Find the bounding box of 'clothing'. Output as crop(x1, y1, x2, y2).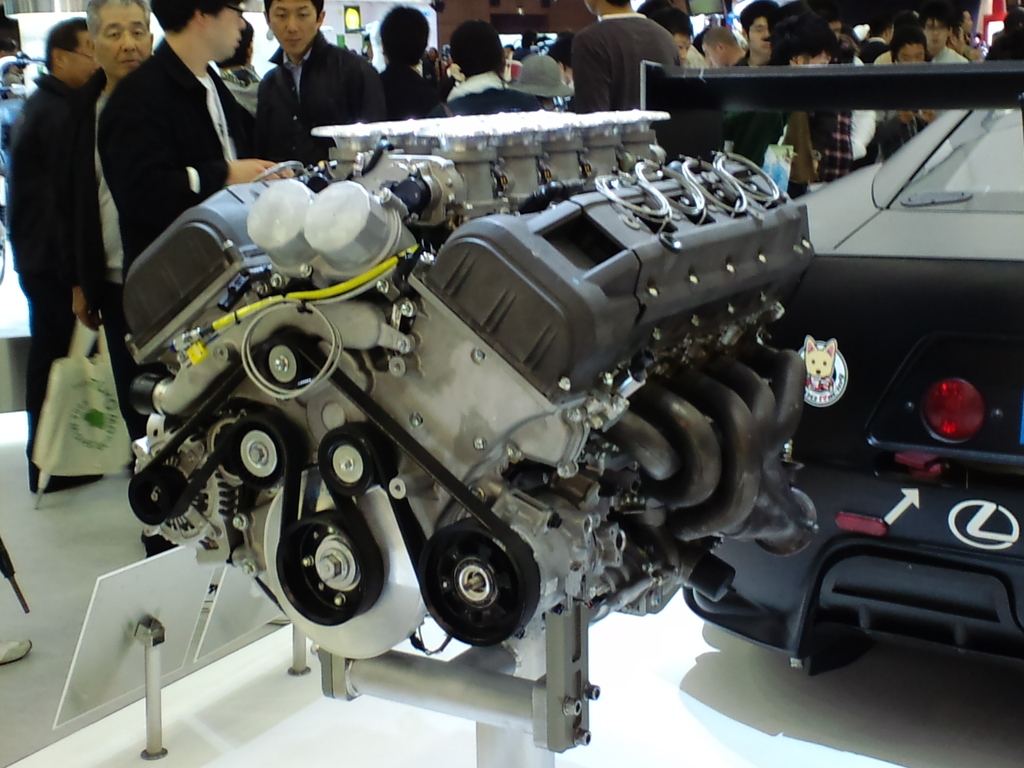
crop(385, 62, 425, 110).
